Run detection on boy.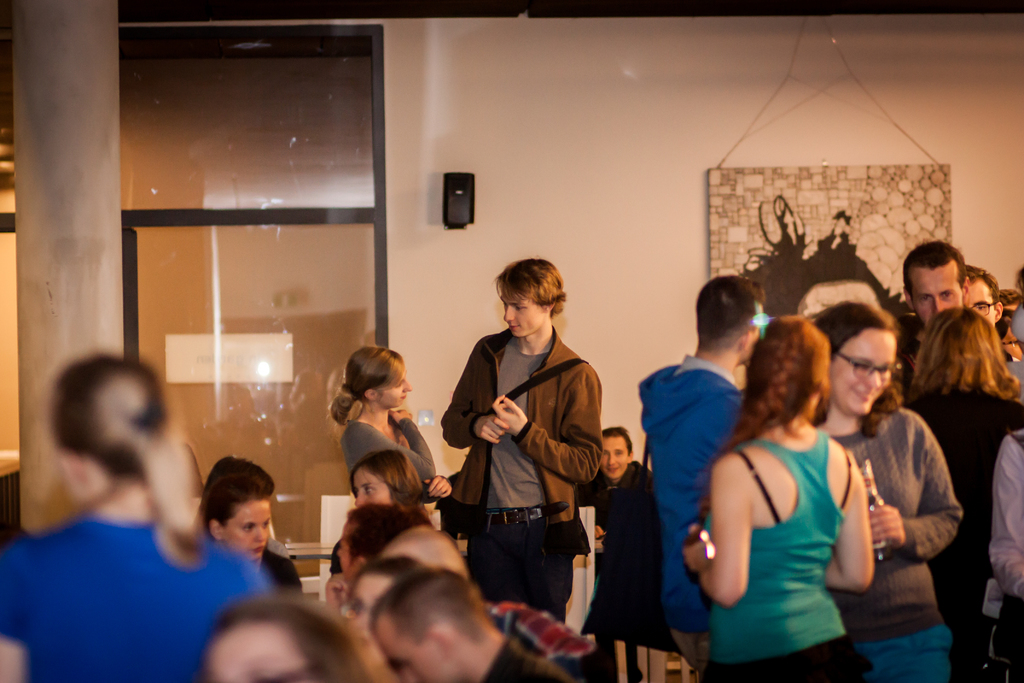
Result: bbox=[368, 568, 575, 682].
